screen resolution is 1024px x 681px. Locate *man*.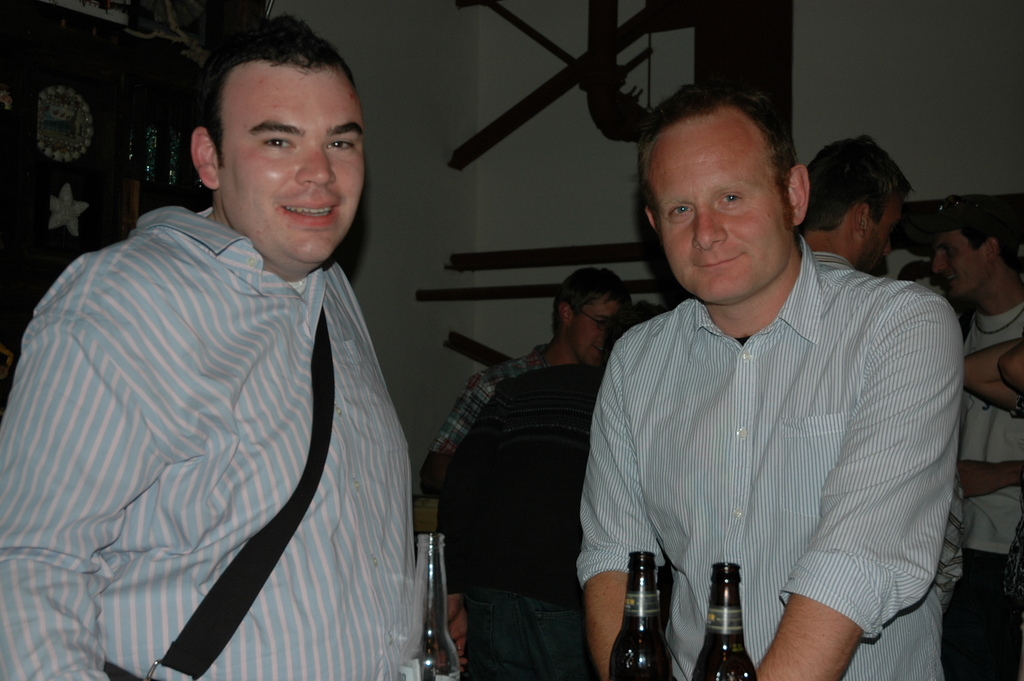
left=931, top=186, right=1023, bottom=680.
